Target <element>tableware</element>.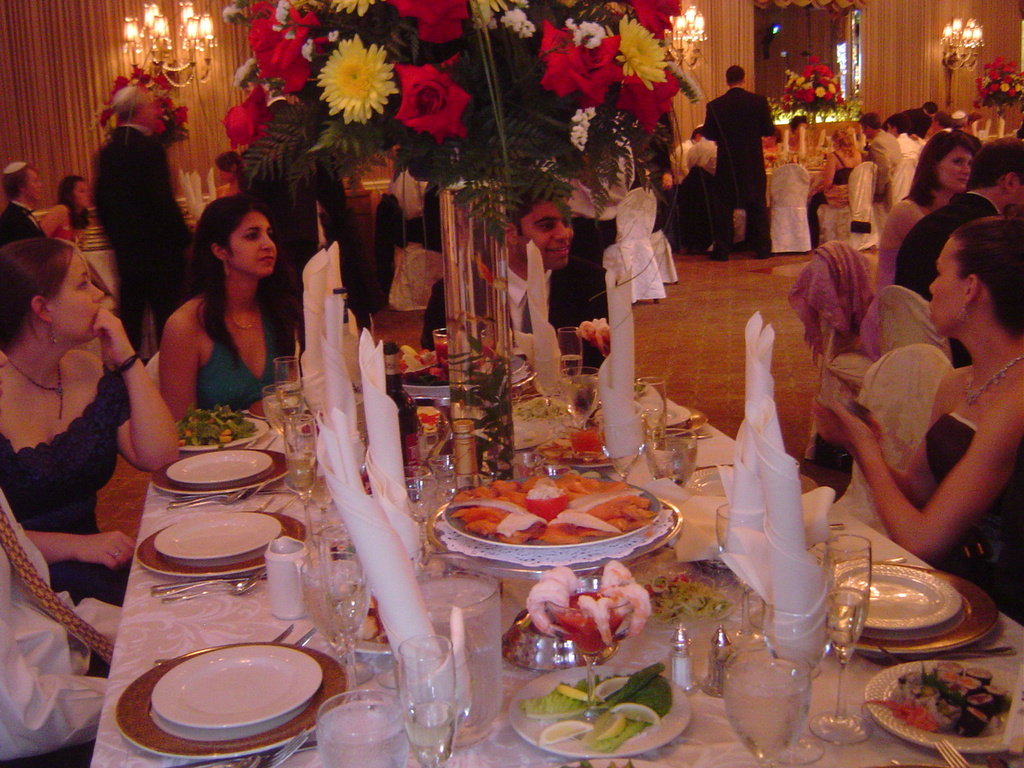
Target region: x1=321, y1=553, x2=377, y2=707.
